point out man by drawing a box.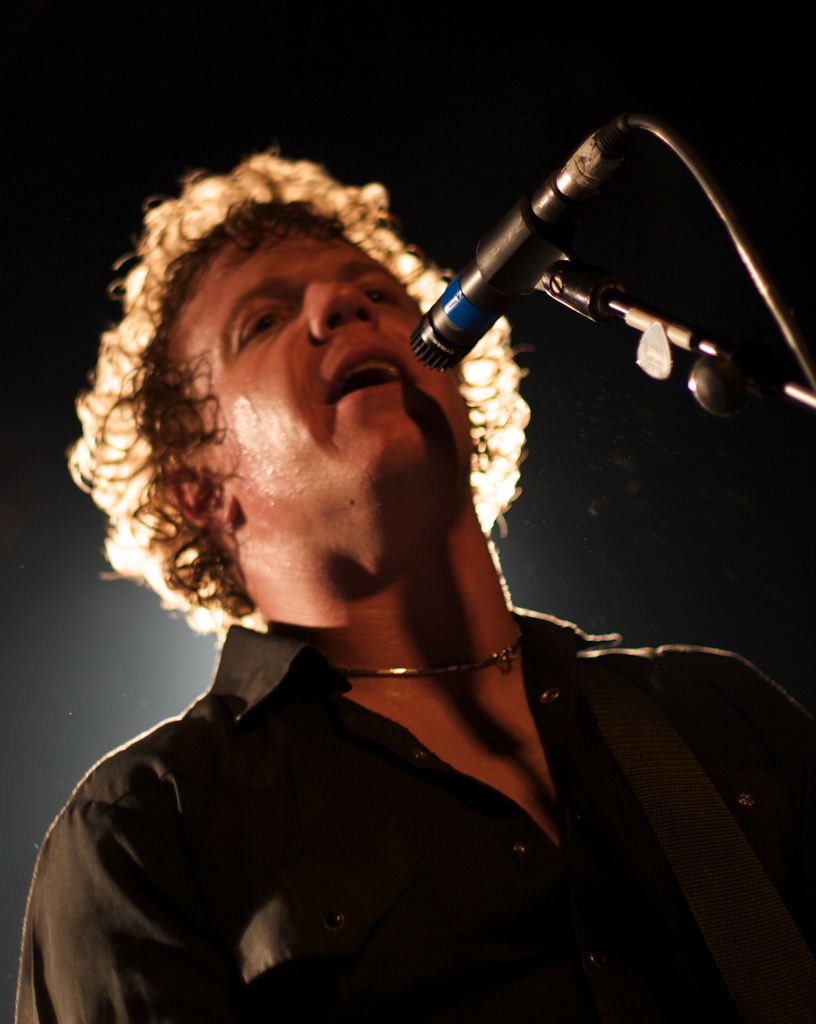
14 136 756 993.
